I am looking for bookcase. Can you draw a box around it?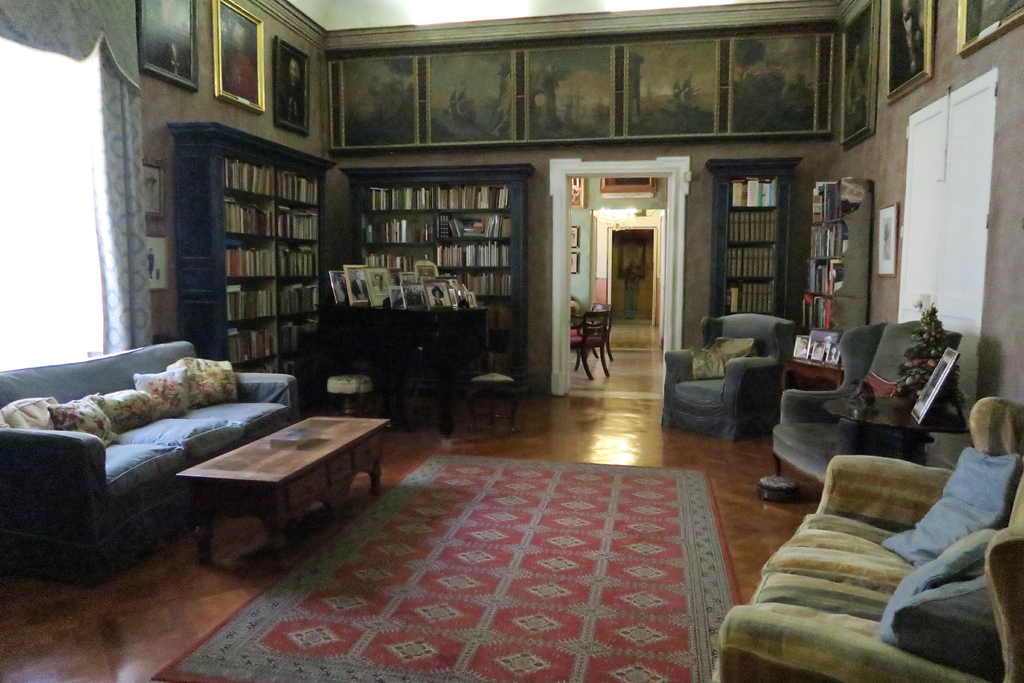
Sure, the bounding box is Rect(212, 118, 335, 383).
